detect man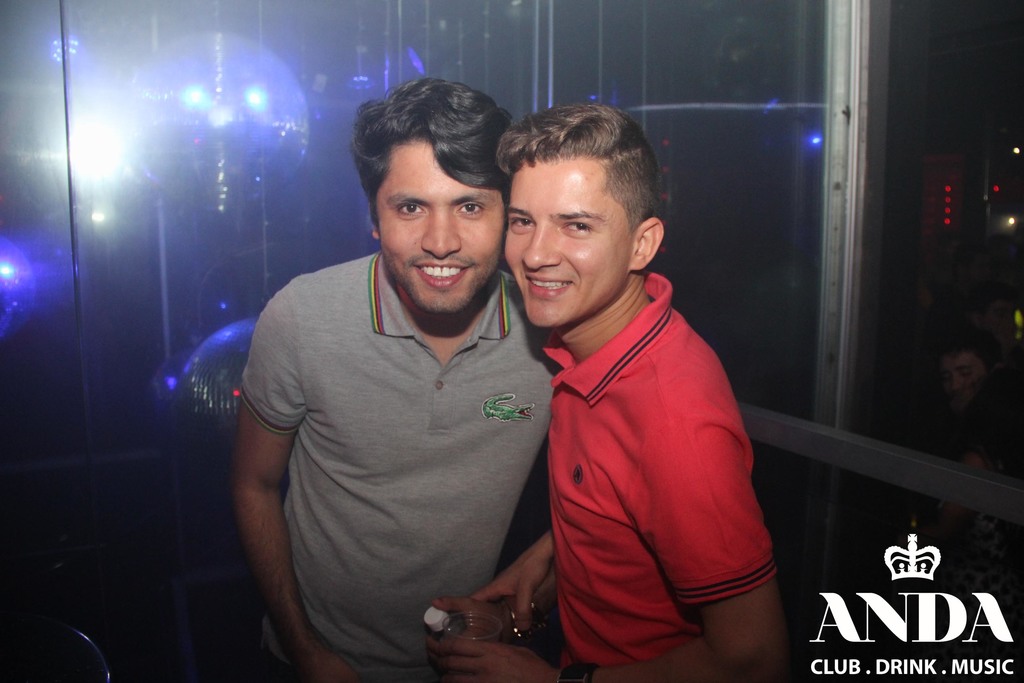
bbox=[422, 97, 796, 682]
